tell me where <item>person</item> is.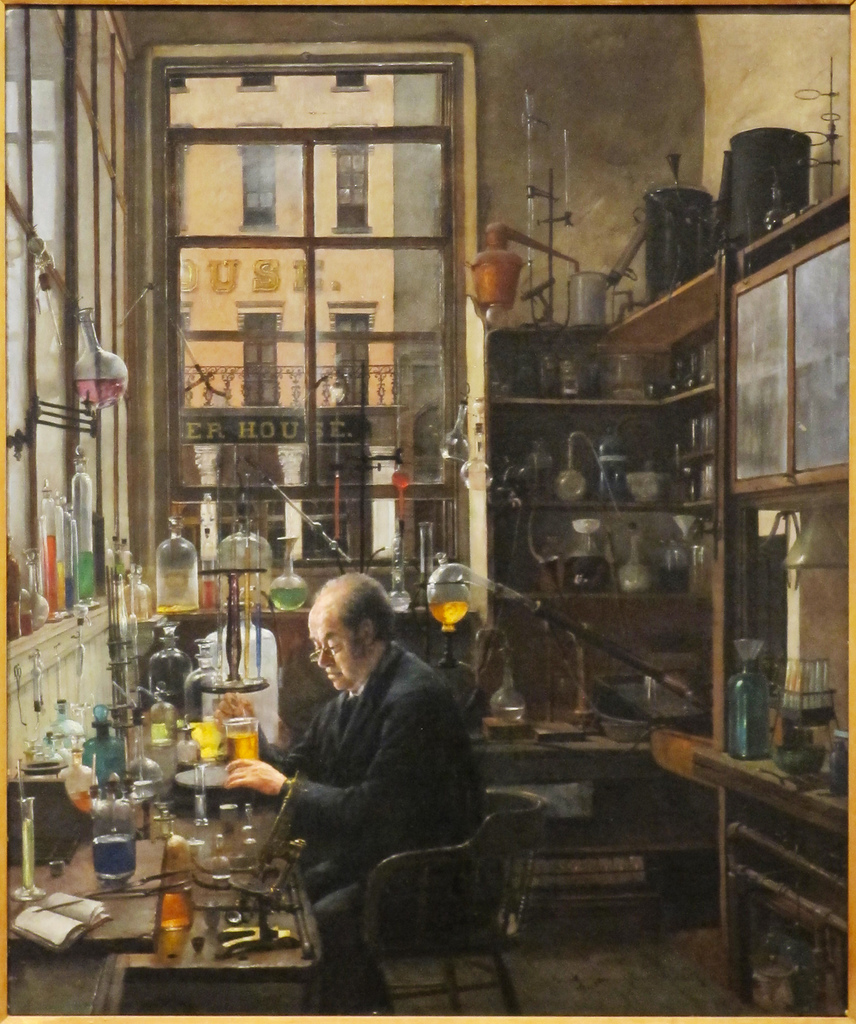
<item>person</item> is at [257,539,480,1014].
